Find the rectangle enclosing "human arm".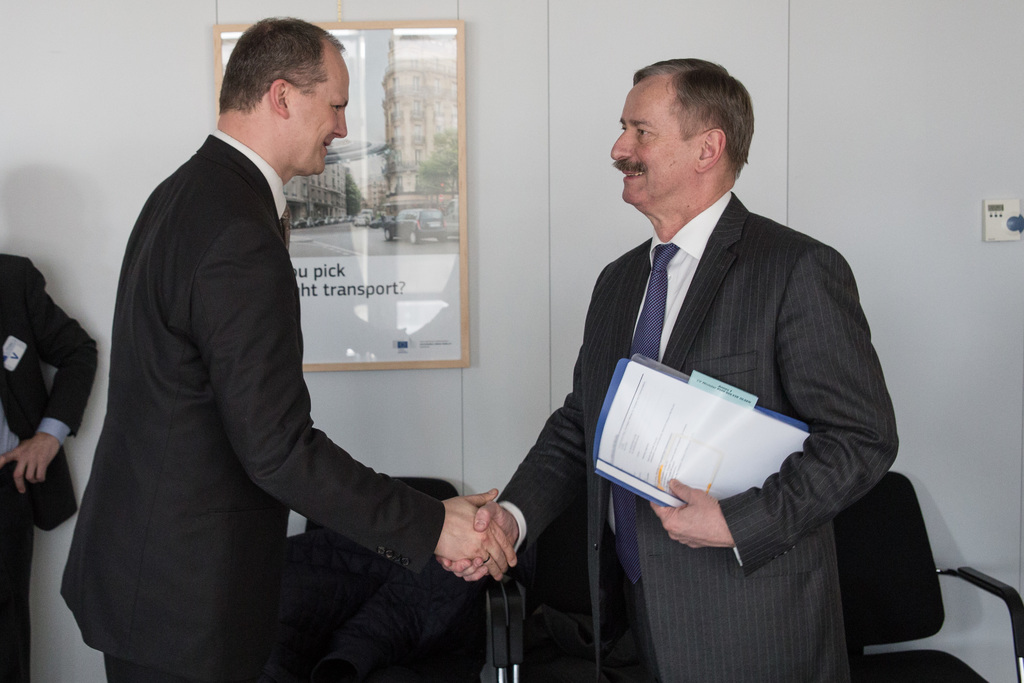
<region>438, 338, 591, 587</region>.
